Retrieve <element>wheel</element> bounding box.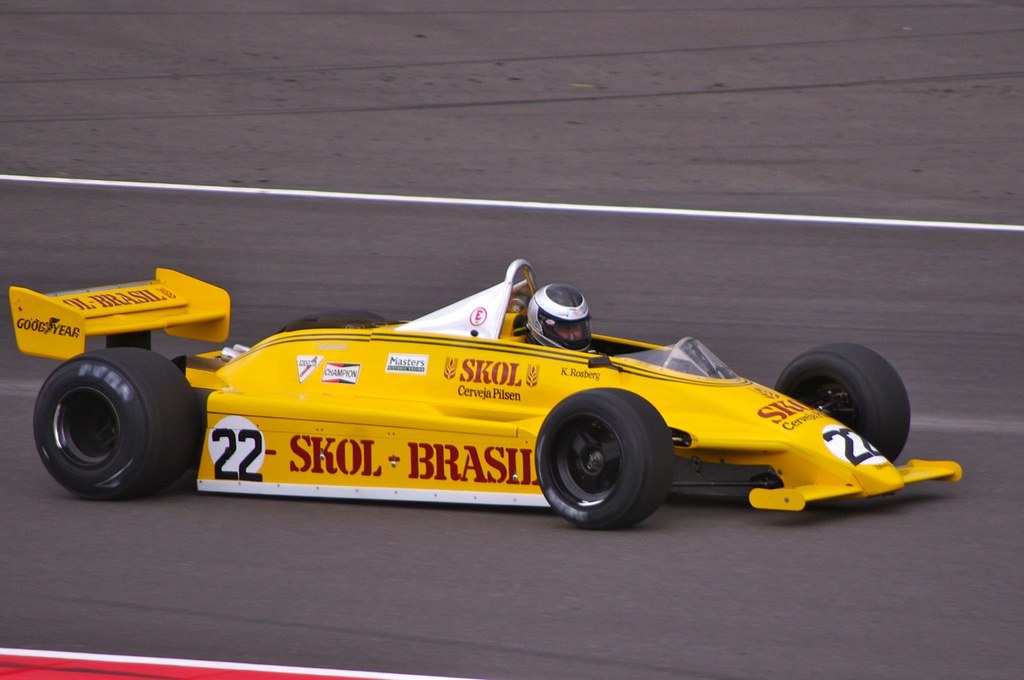
Bounding box: bbox=(544, 401, 674, 525).
